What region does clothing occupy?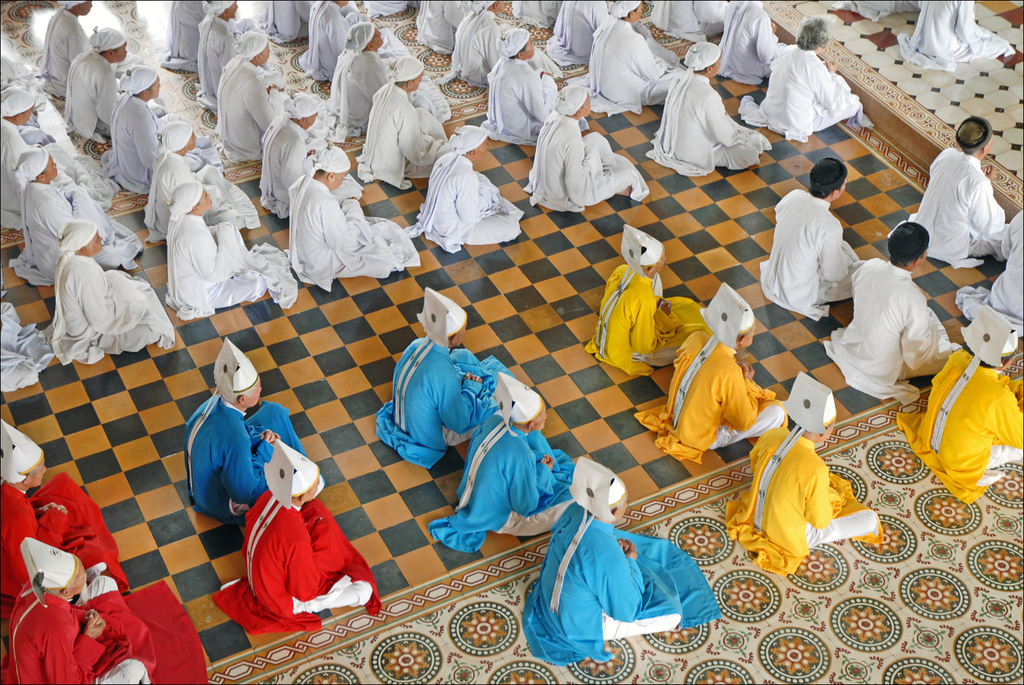
(0, 476, 120, 603).
